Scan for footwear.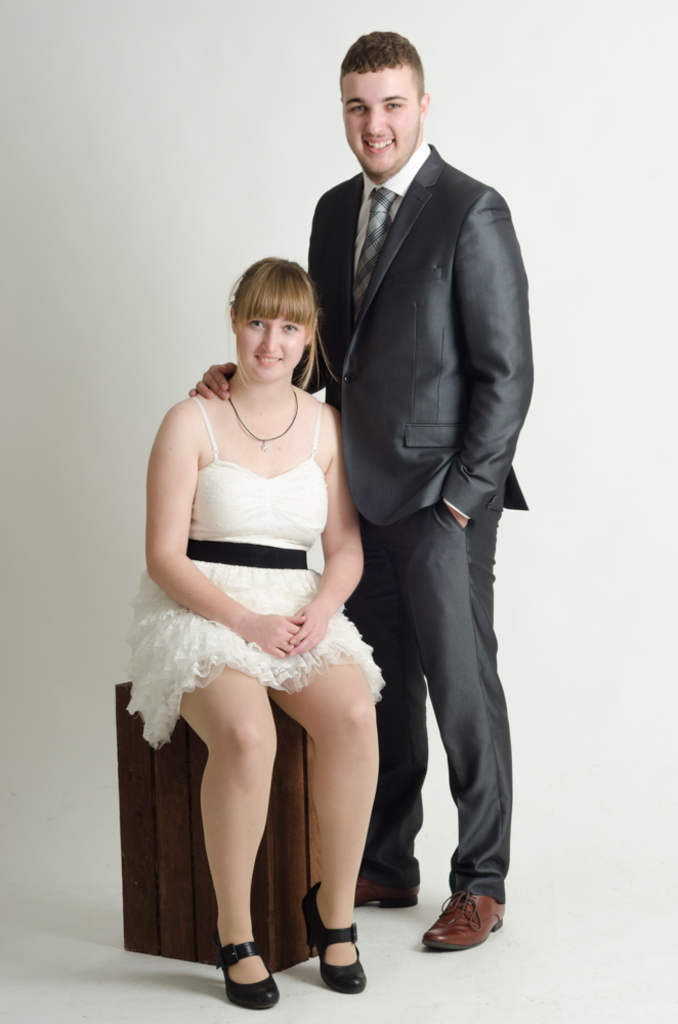
Scan result: {"left": 301, "top": 886, "right": 367, "bottom": 990}.
